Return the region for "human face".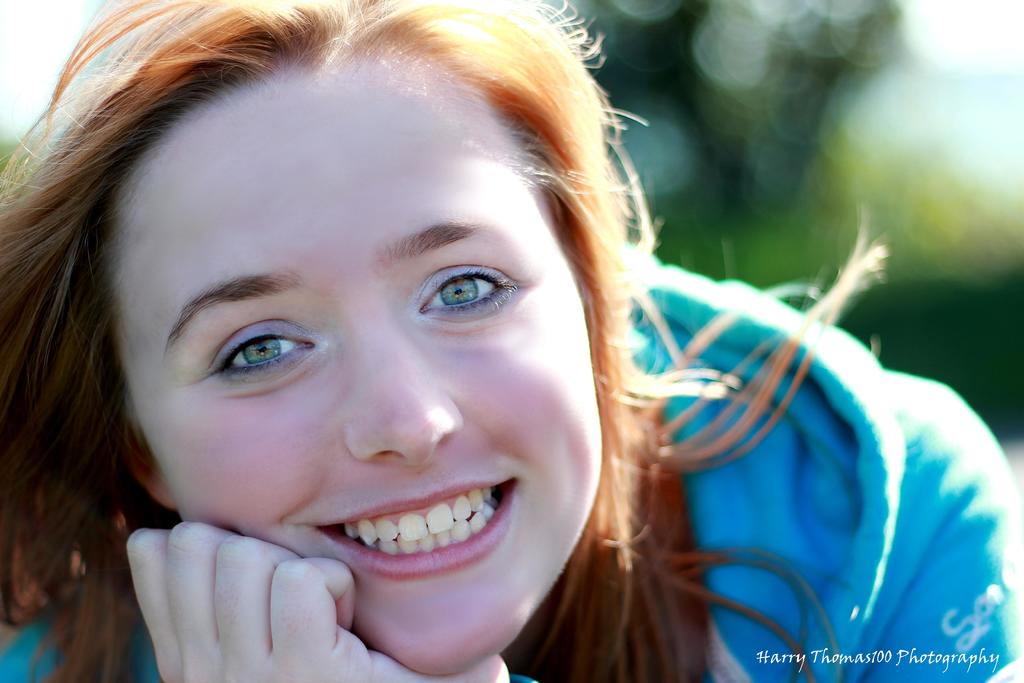
(x1=124, y1=64, x2=604, y2=673).
